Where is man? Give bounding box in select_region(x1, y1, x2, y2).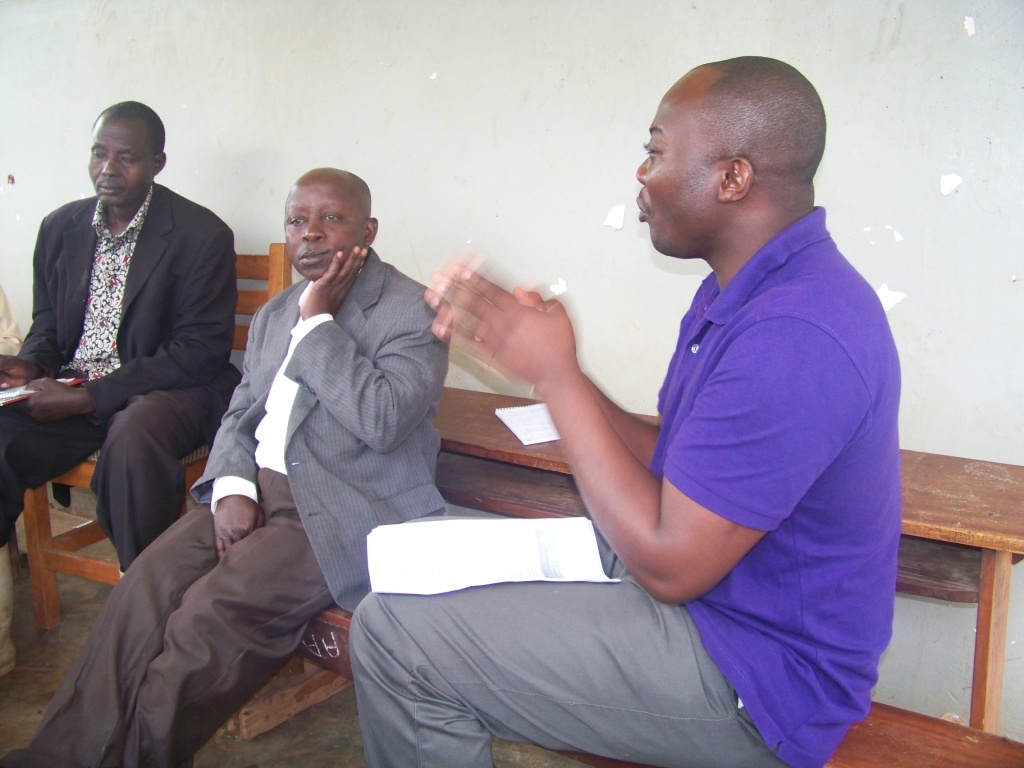
select_region(0, 103, 233, 679).
